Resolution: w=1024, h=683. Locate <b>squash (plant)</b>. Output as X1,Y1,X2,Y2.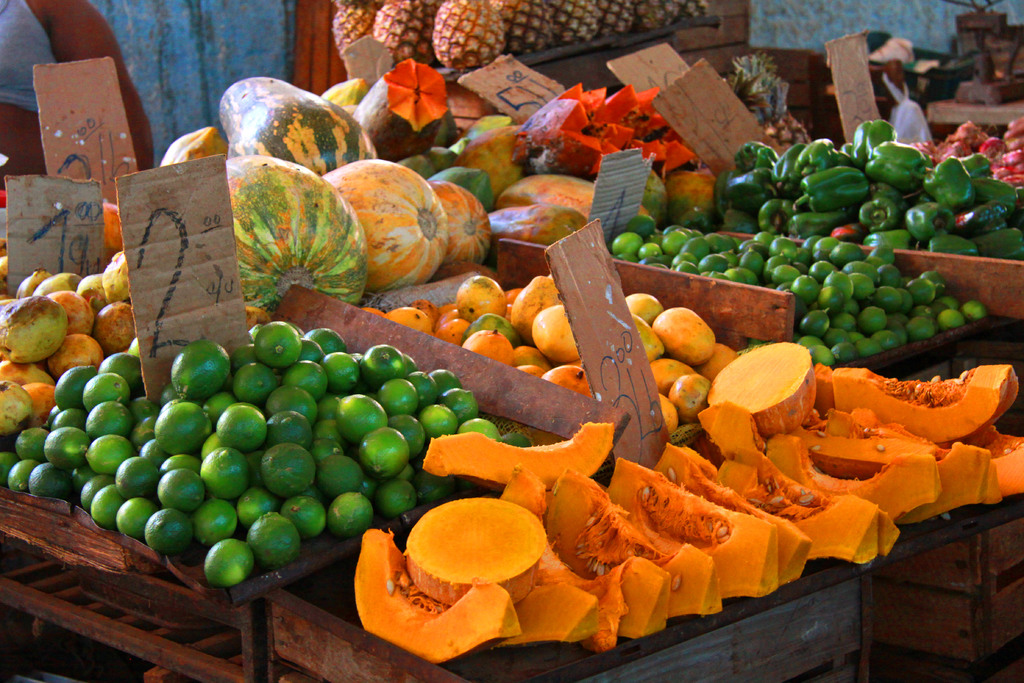
669,158,721,220.
